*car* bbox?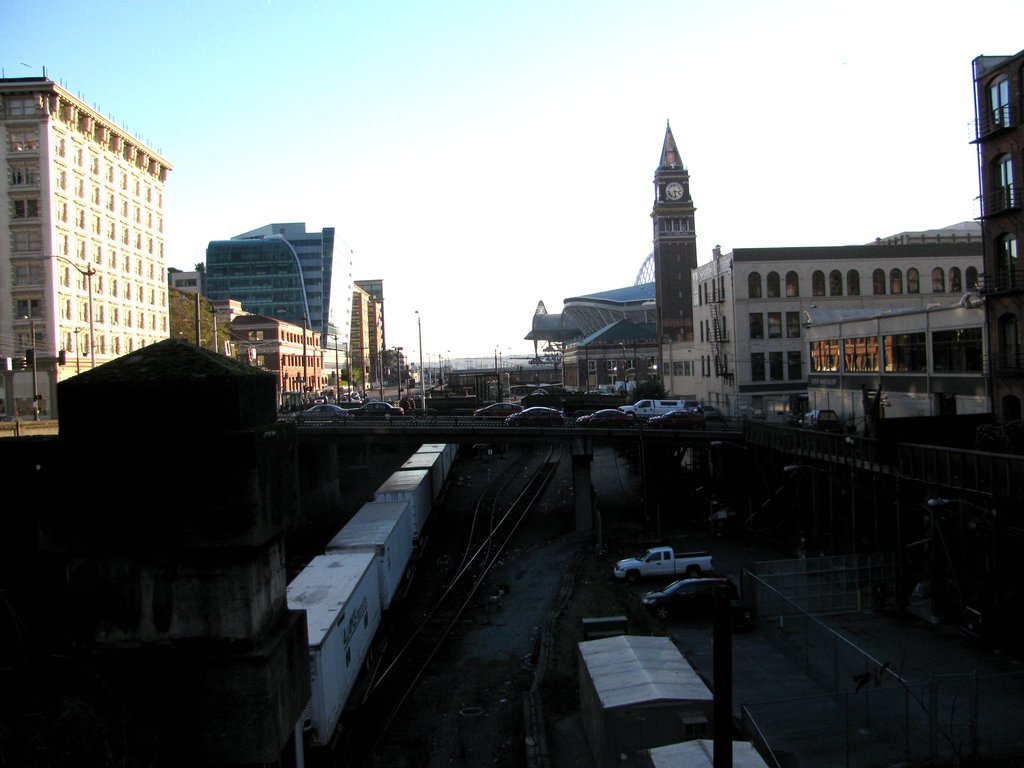
801/404/838/422
